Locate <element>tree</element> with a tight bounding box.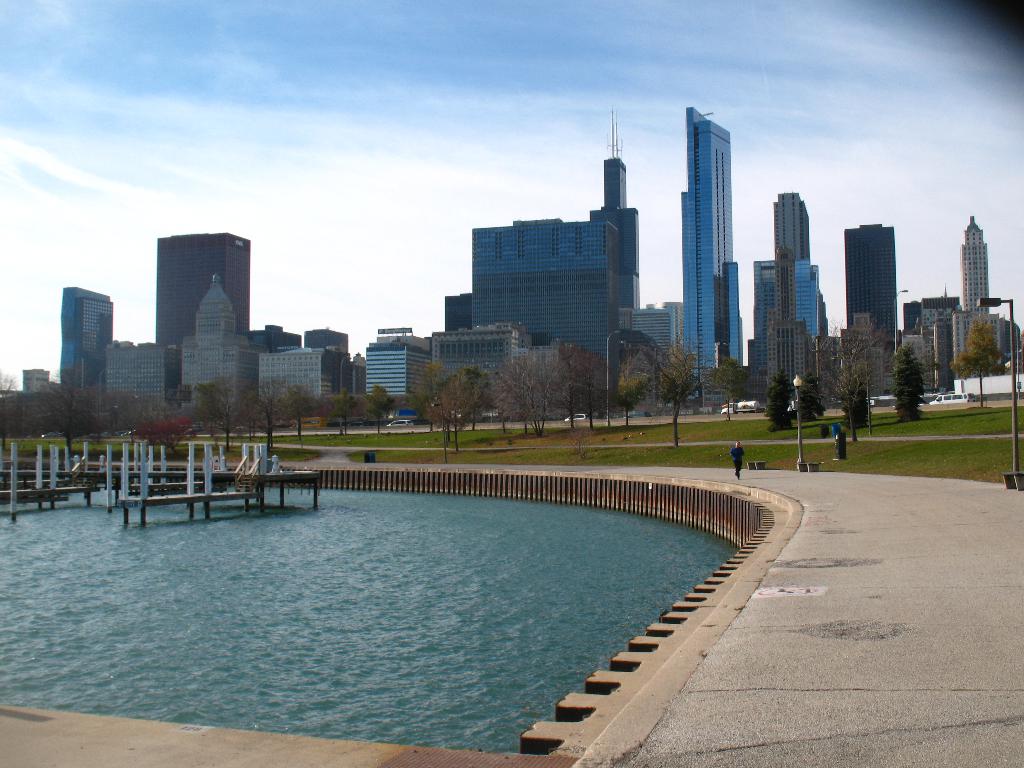
[495,345,573,440].
